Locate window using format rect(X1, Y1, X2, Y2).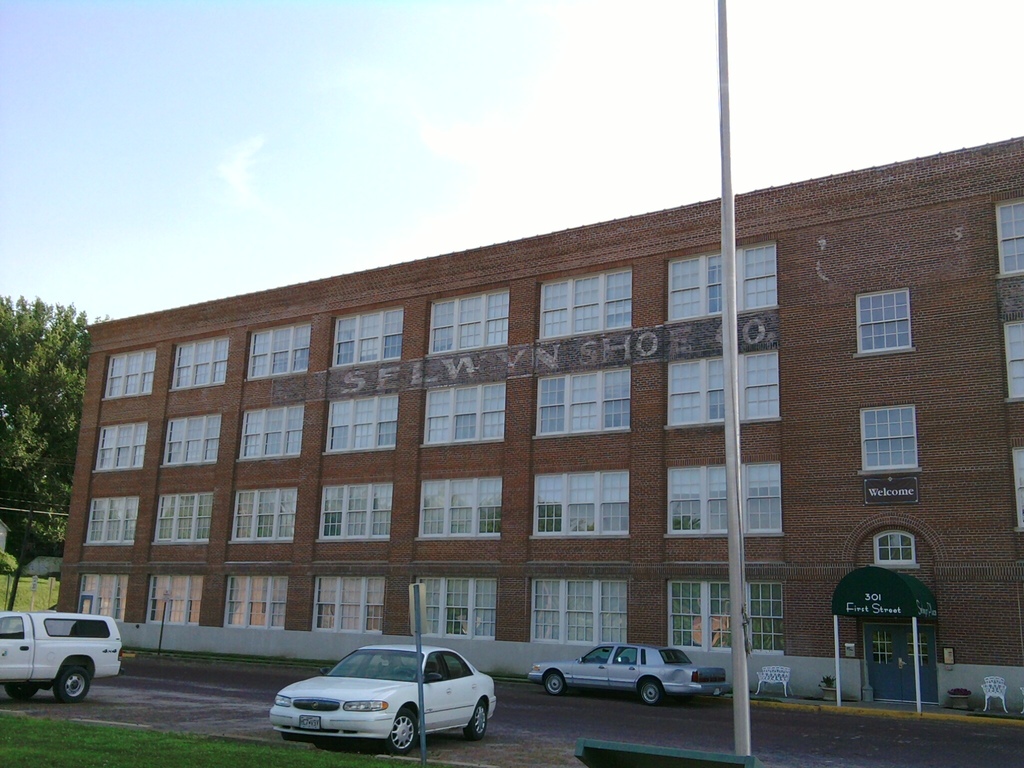
rect(529, 580, 622, 639).
